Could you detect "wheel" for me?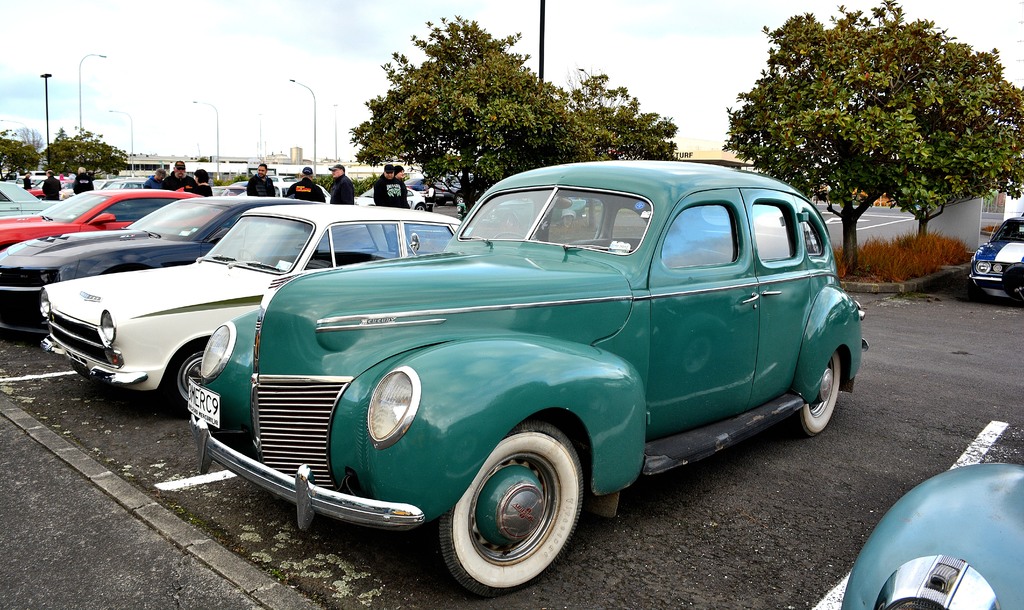
Detection result: box(790, 351, 840, 435).
